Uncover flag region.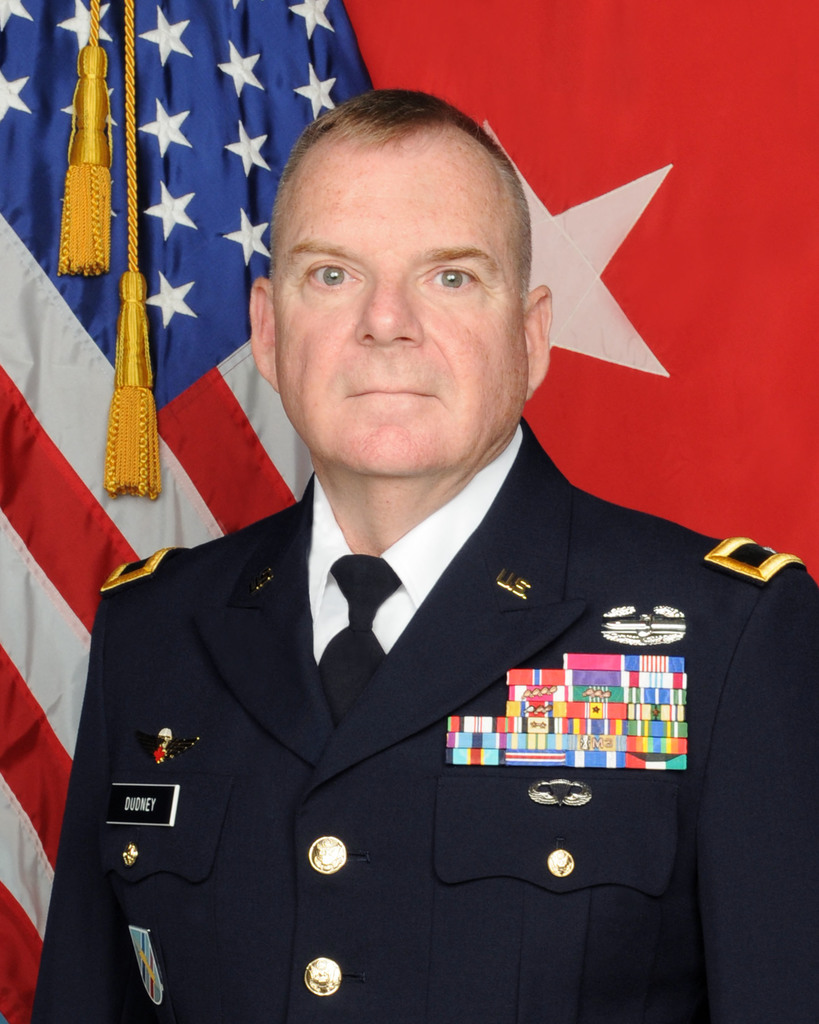
Uncovered: region(0, 0, 372, 1023).
